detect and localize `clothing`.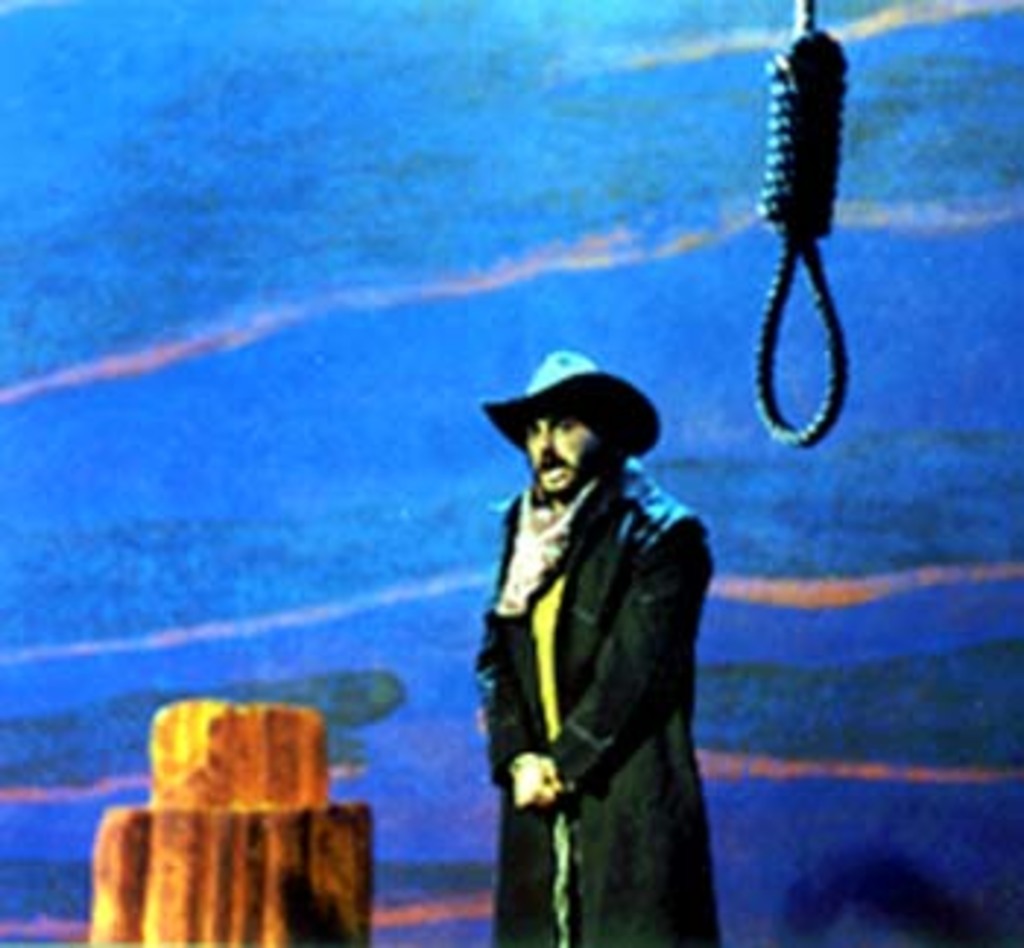
Localized at BBox(468, 451, 720, 945).
